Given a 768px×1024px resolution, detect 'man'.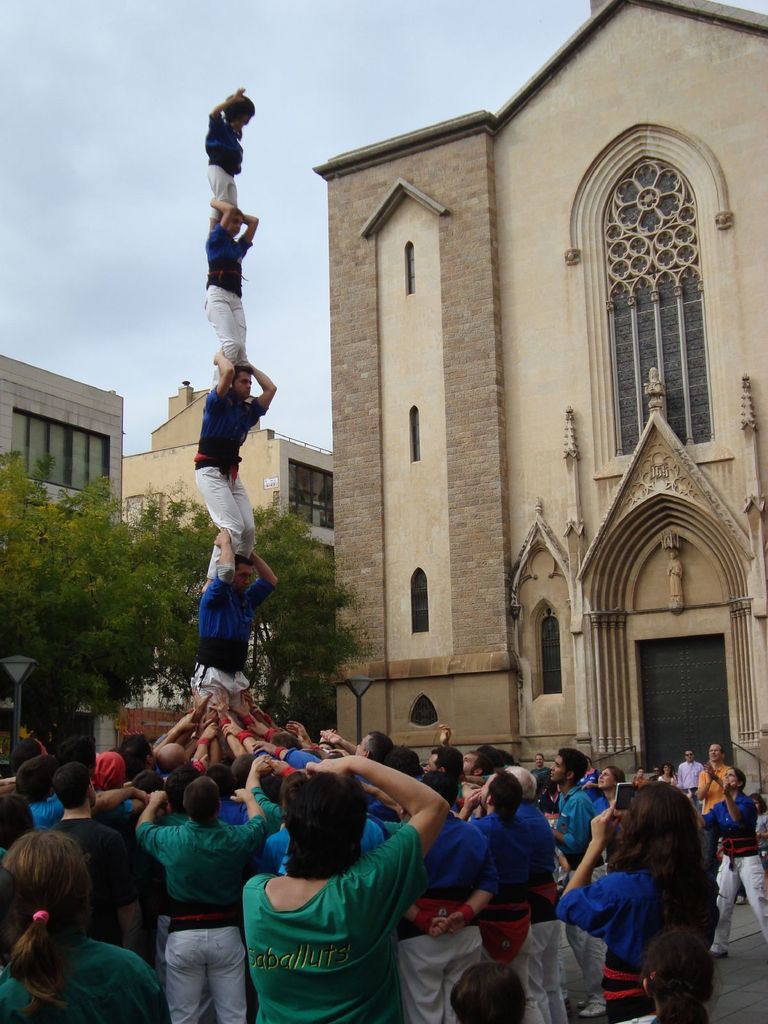
[x1=126, y1=753, x2=263, y2=1021].
